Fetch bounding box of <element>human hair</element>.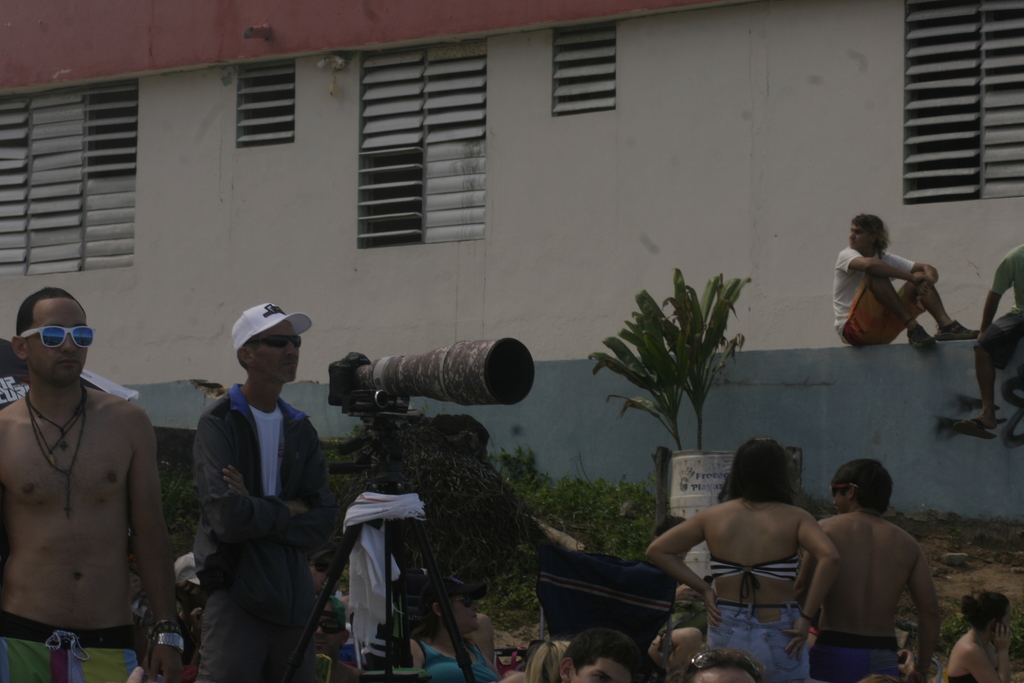
Bbox: 856, 215, 890, 261.
